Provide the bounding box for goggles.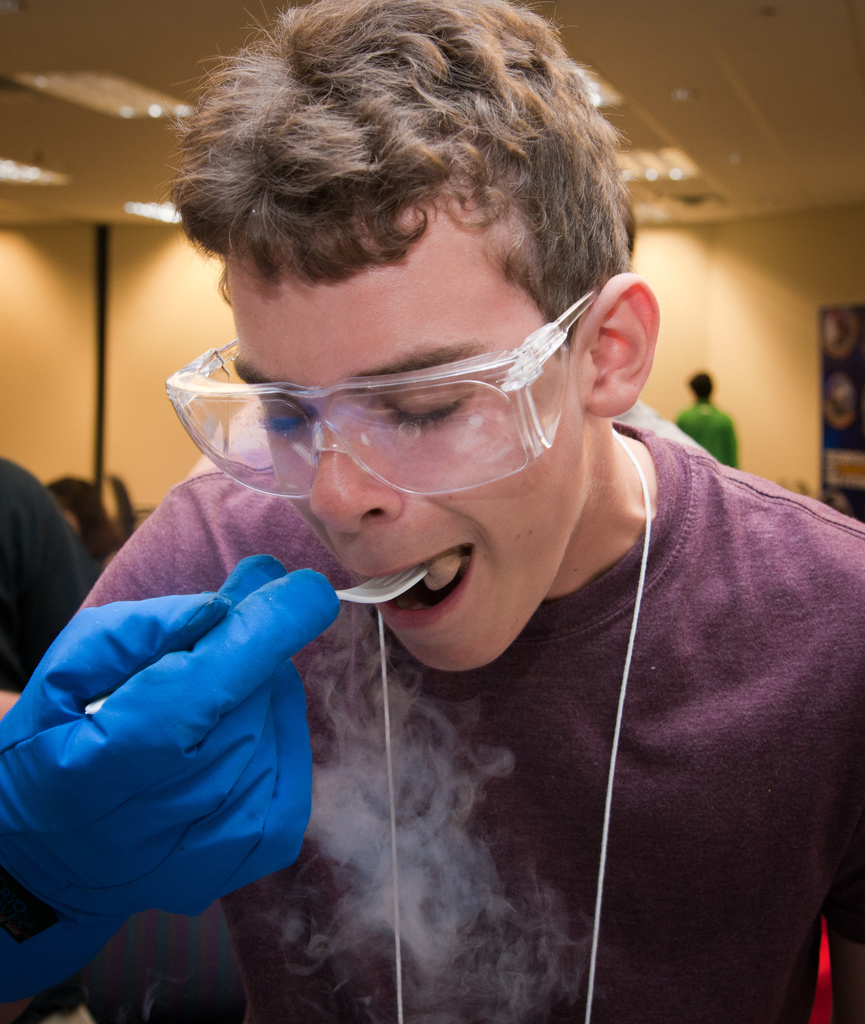
170 285 651 502.
